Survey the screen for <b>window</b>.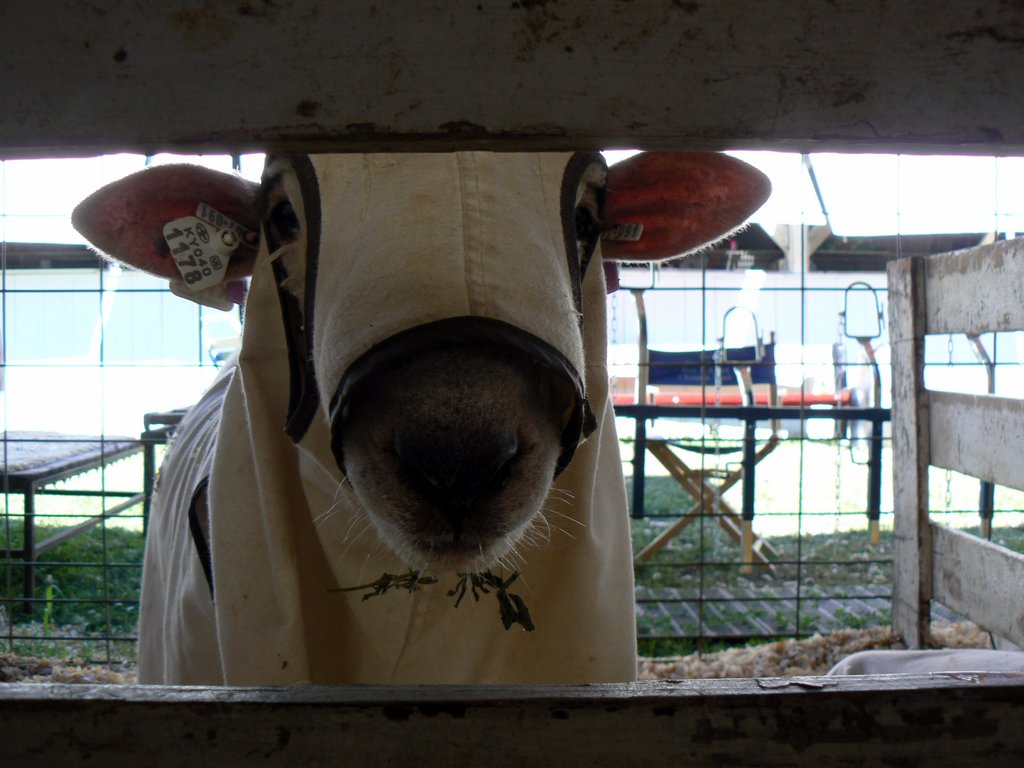
Survey found: [602, 225, 1023, 390].
